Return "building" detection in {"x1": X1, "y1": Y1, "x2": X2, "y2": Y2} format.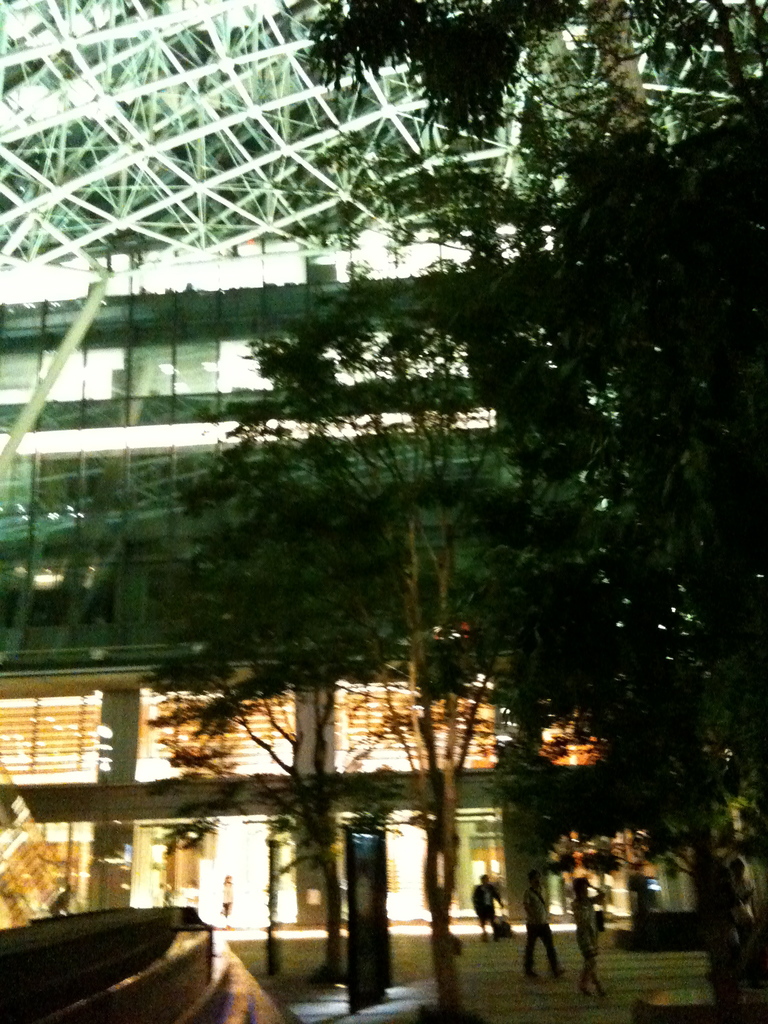
{"x1": 0, "y1": 0, "x2": 767, "y2": 934}.
